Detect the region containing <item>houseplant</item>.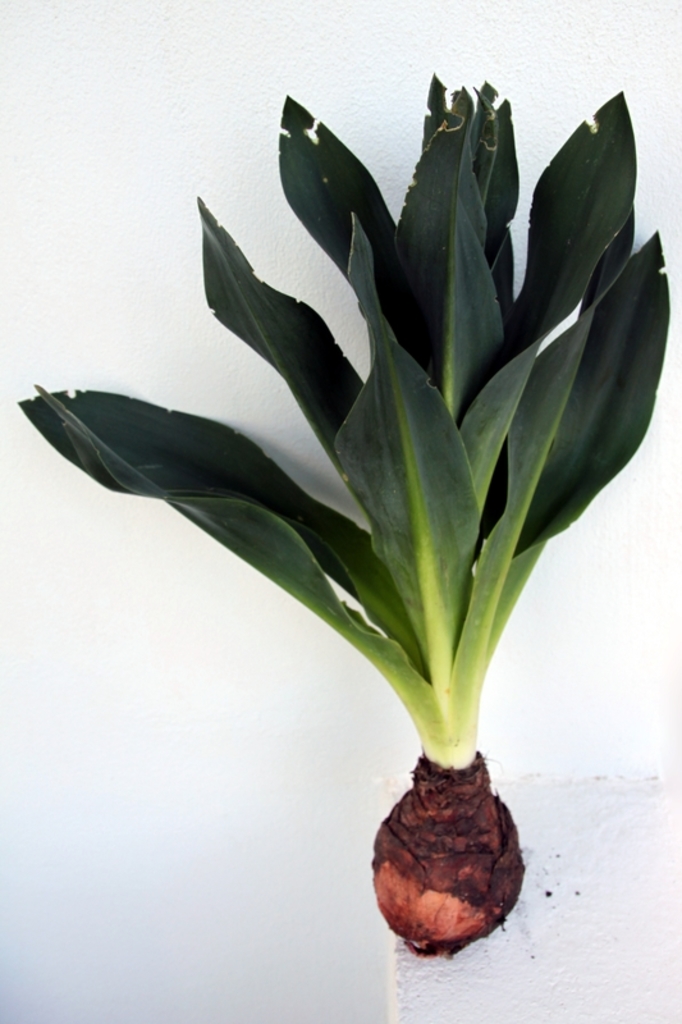
<region>19, 74, 672, 961</region>.
